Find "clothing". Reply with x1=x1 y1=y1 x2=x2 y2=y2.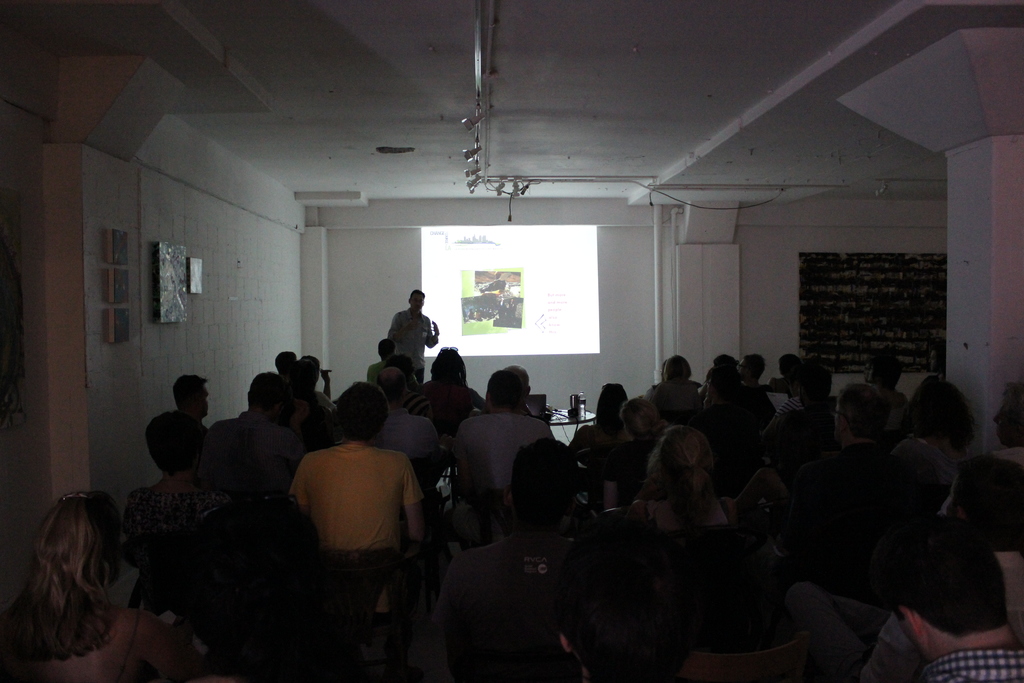
x1=916 y1=643 x2=1023 y2=682.
